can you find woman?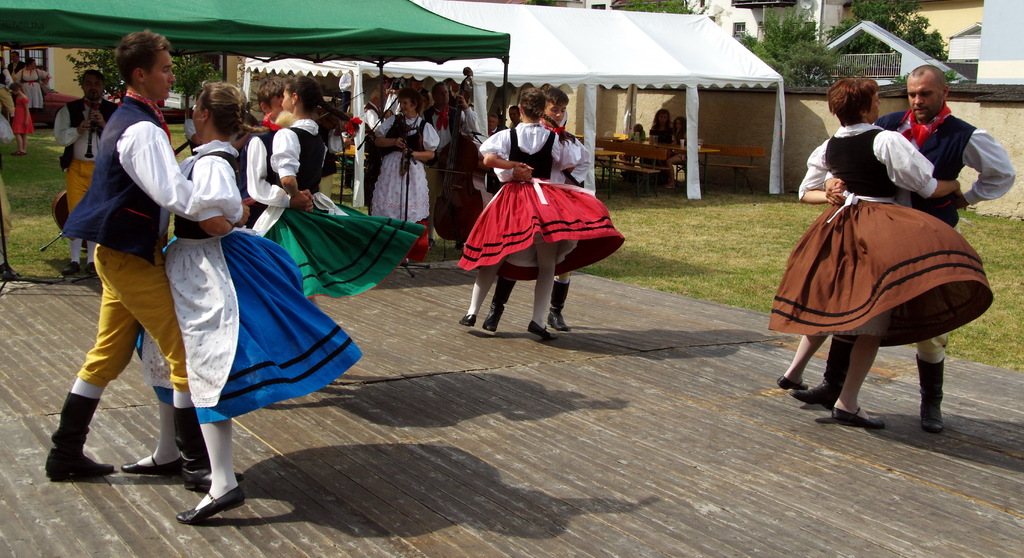
Yes, bounding box: region(253, 74, 426, 307).
